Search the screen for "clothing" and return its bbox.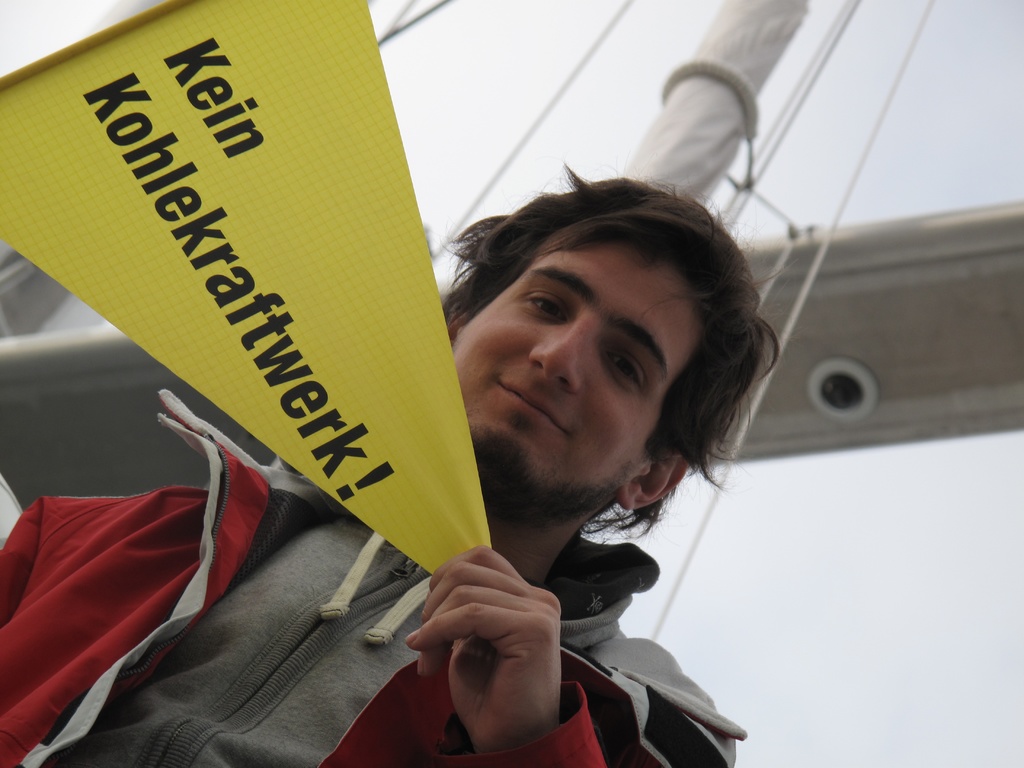
Found: [x1=0, y1=381, x2=748, y2=767].
